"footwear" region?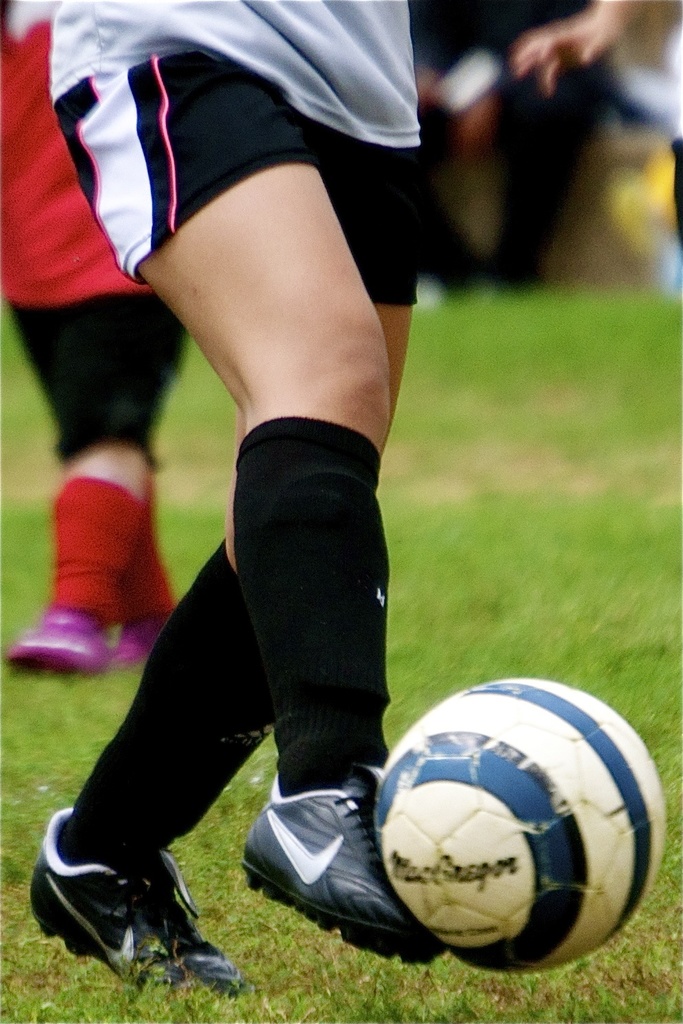
30,857,235,983
